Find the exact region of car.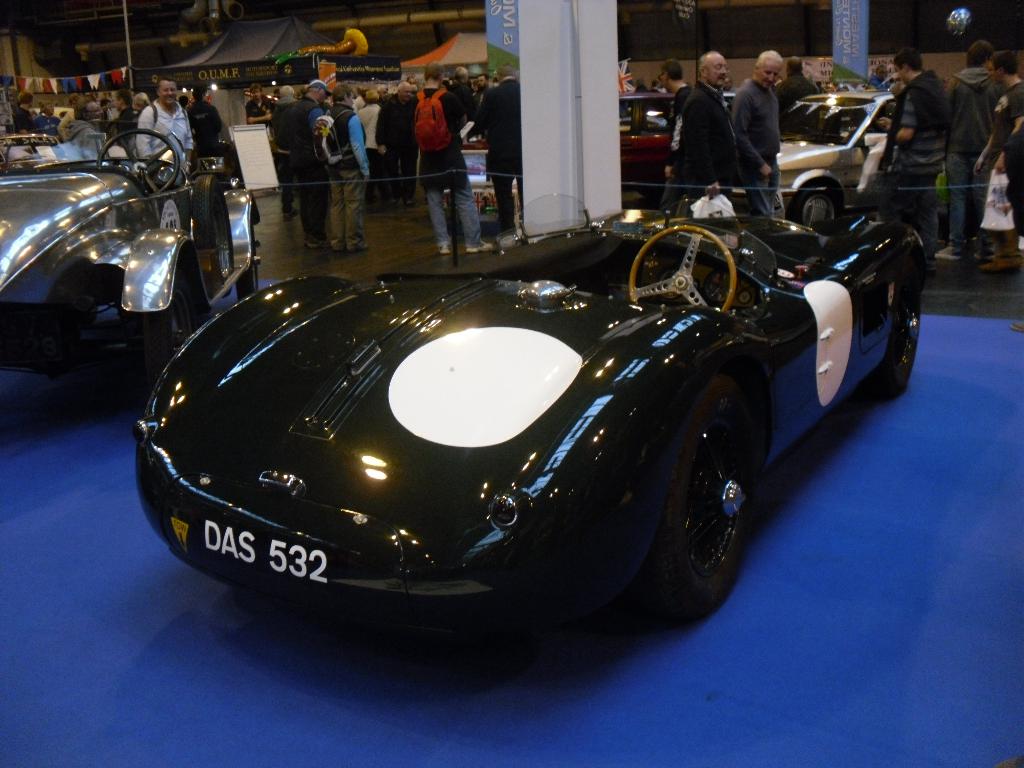
Exact region: pyautogui.locateOnScreen(0, 128, 267, 402).
